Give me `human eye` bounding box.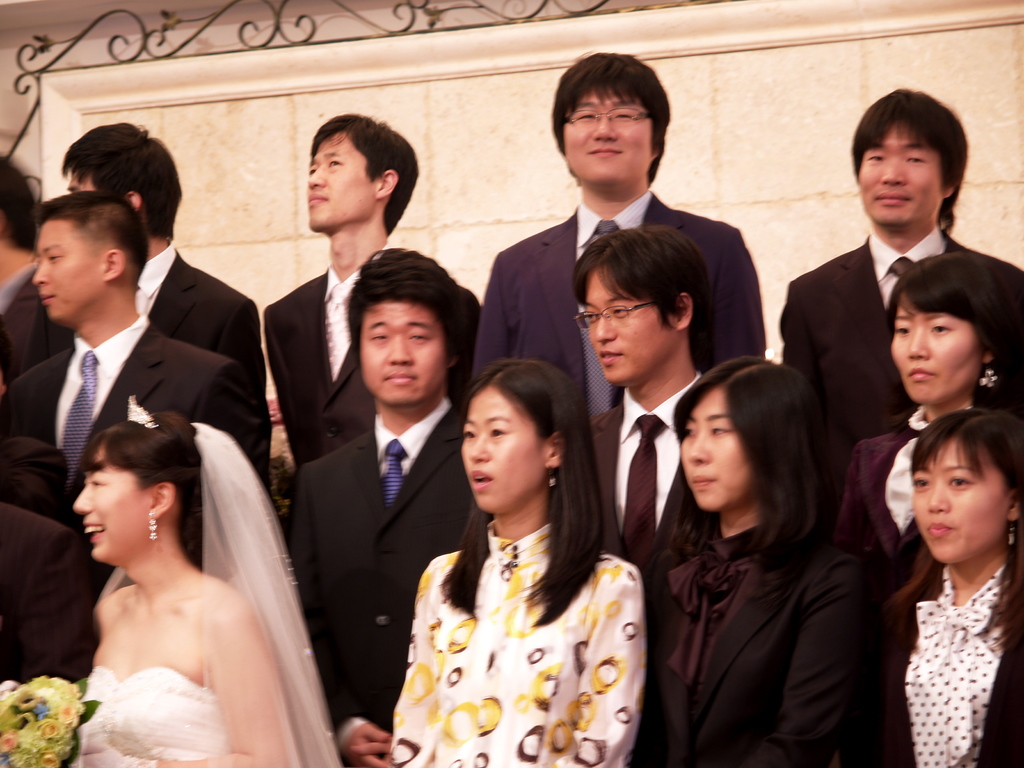
(x1=404, y1=328, x2=431, y2=345).
